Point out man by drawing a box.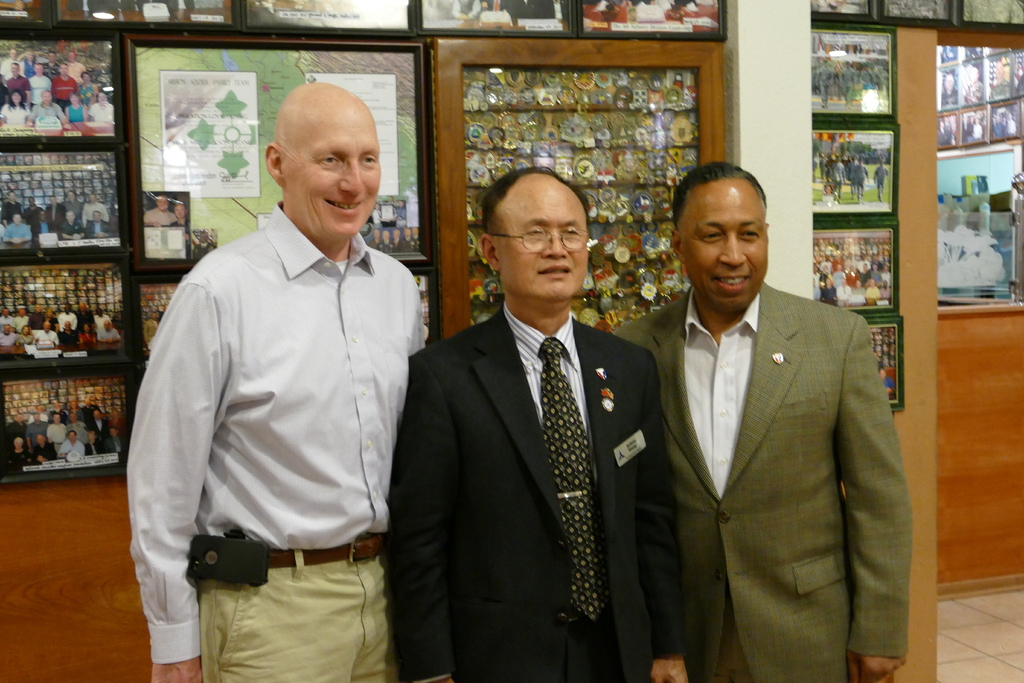
(989, 113, 1004, 142).
